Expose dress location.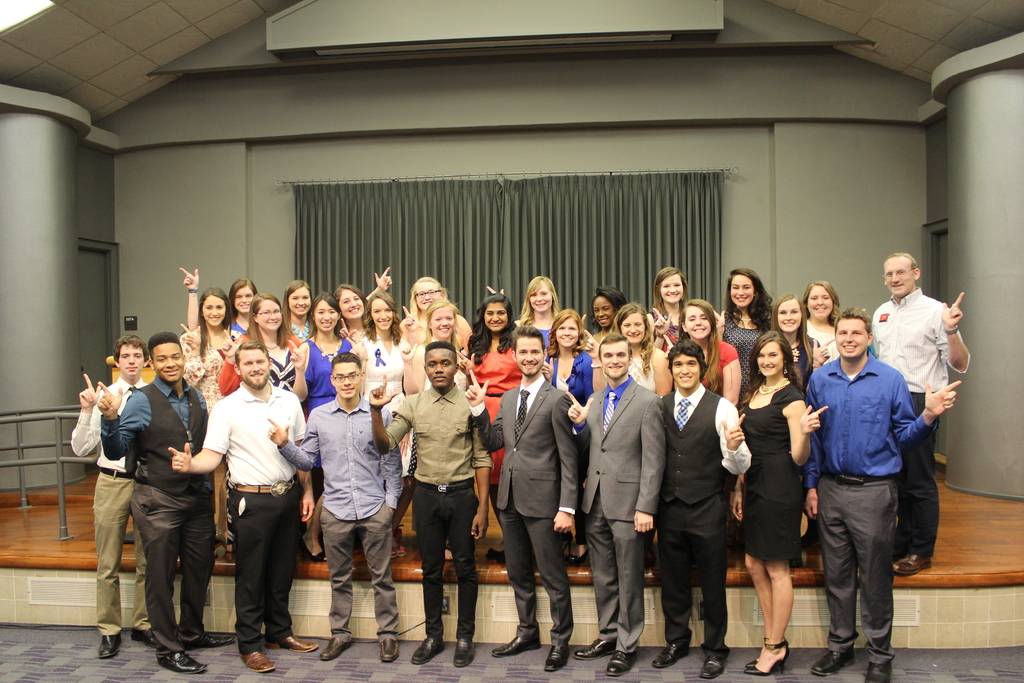
Exposed at (left=732, top=379, right=810, bottom=568).
